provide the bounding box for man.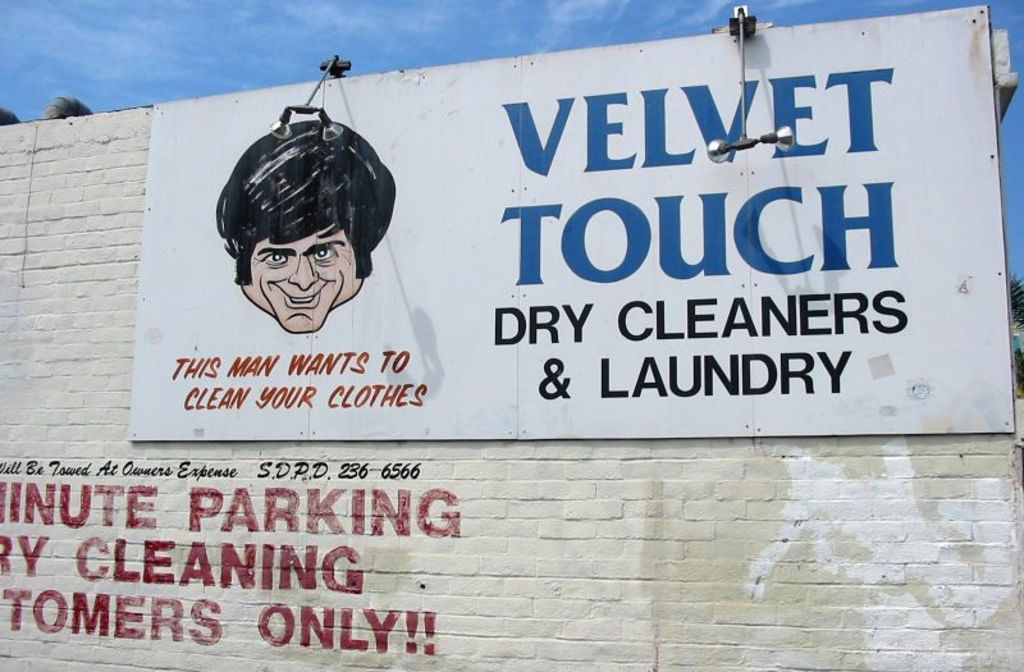
select_region(218, 118, 402, 334).
